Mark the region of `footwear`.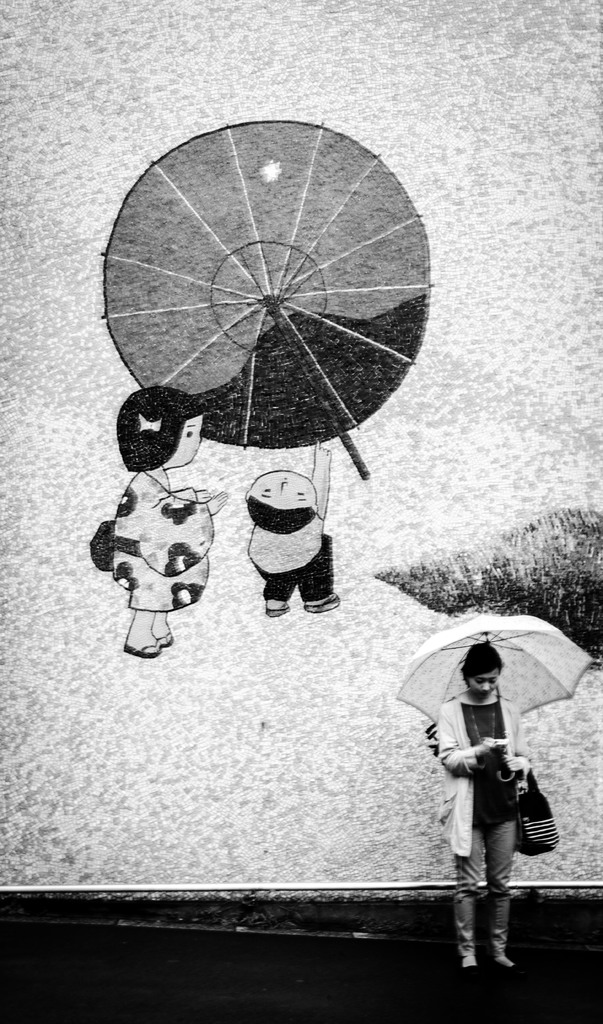
Region: [left=491, top=945, right=516, bottom=972].
